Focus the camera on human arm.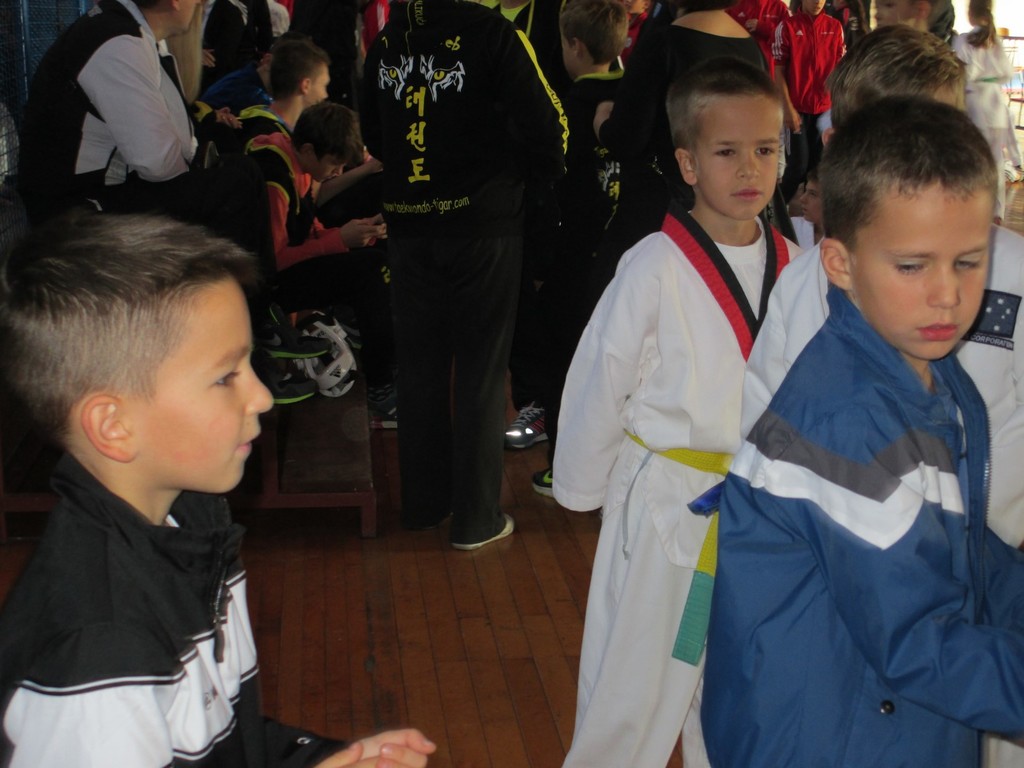
Focus region: [26, 40, 195, 204].
